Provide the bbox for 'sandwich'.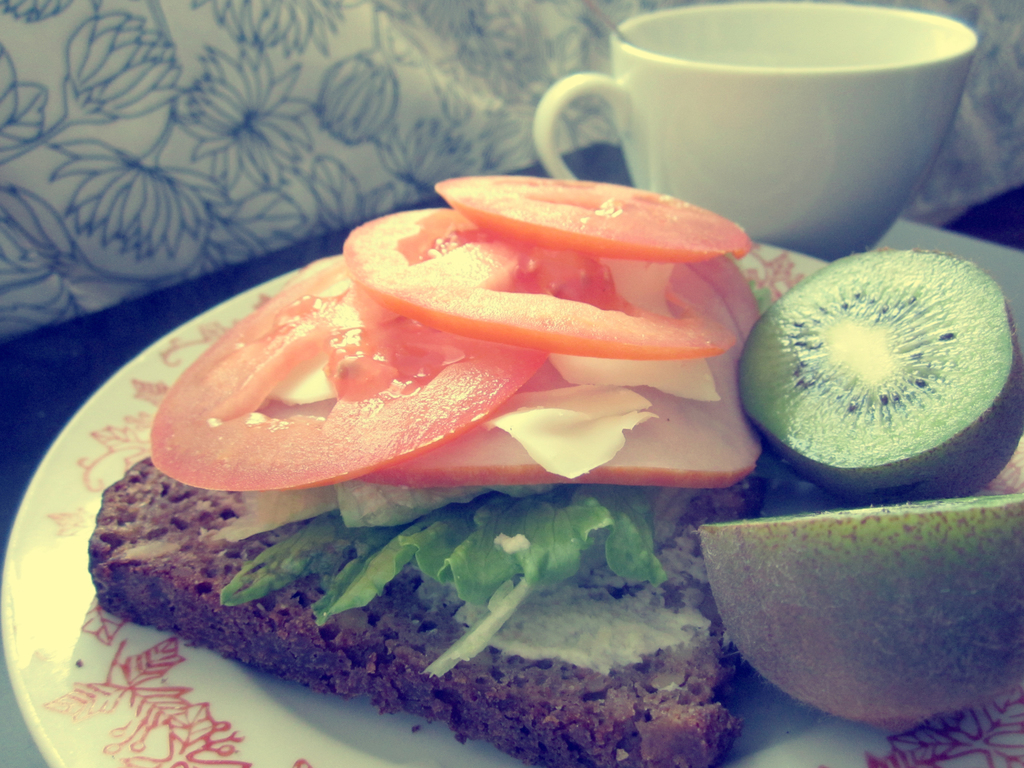
84, 178, 787, 767.
